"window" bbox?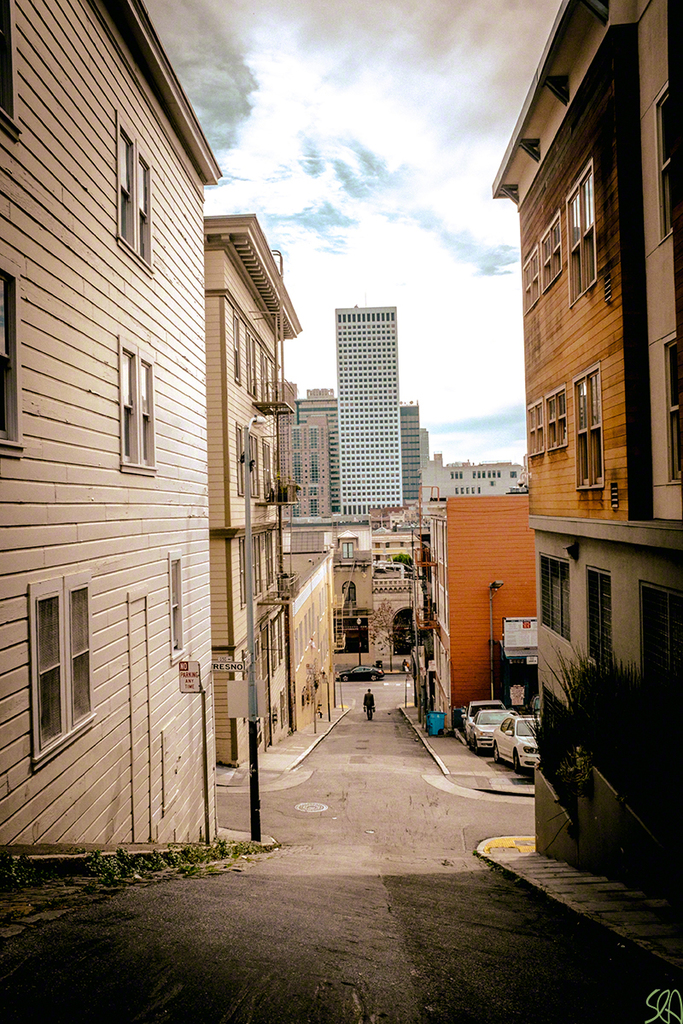
(607,481,618,511)
